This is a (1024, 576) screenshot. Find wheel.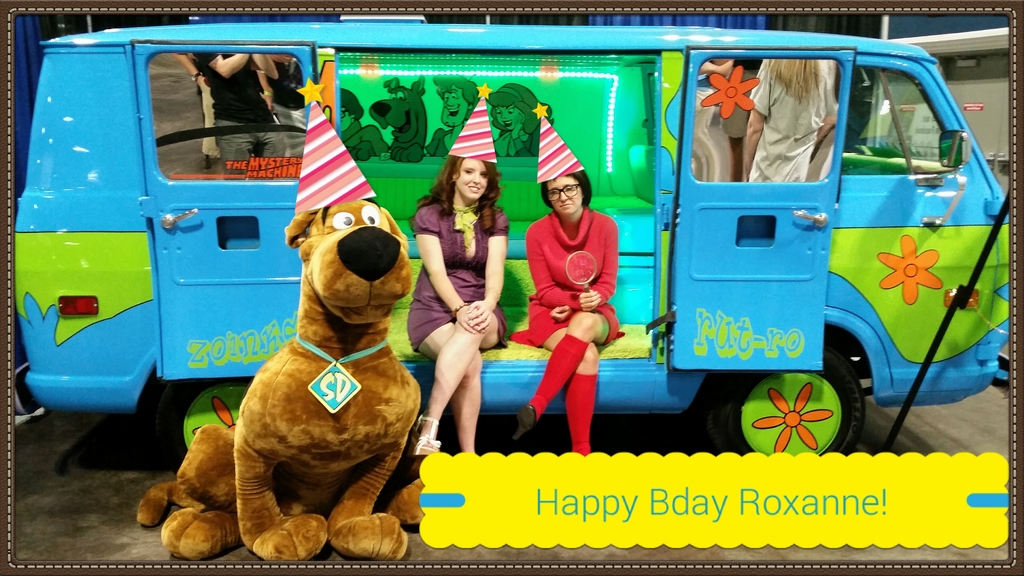
Bounding box: [x1=159, y1=378, x2=252, y2=474].
